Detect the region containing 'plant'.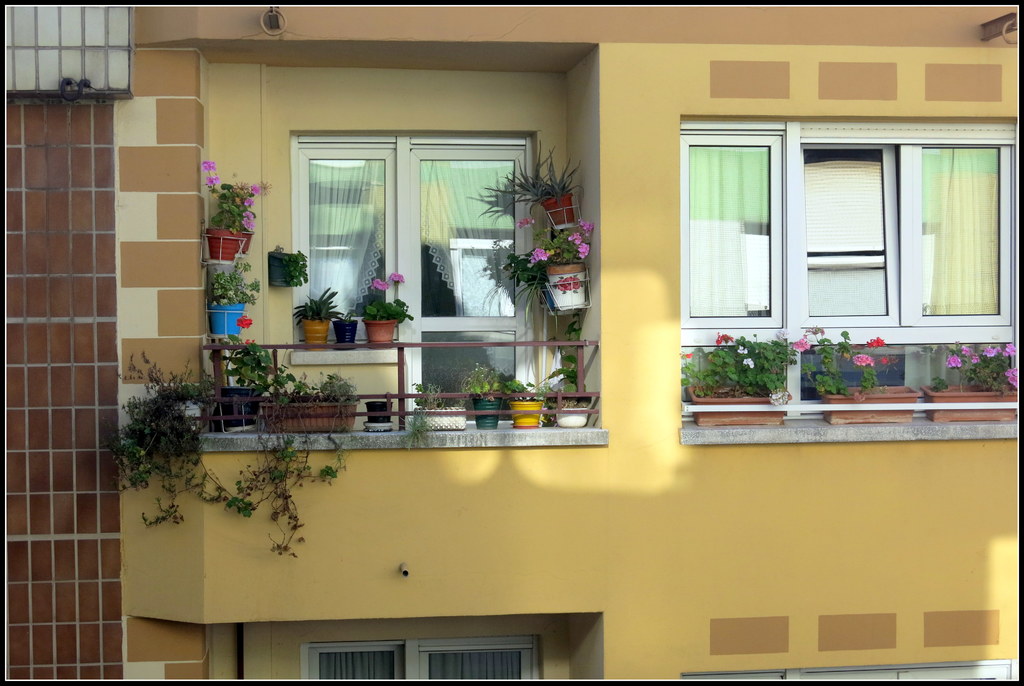
{"x1": 410, "y1": 383, "x2": 448, "y2": 411}.
